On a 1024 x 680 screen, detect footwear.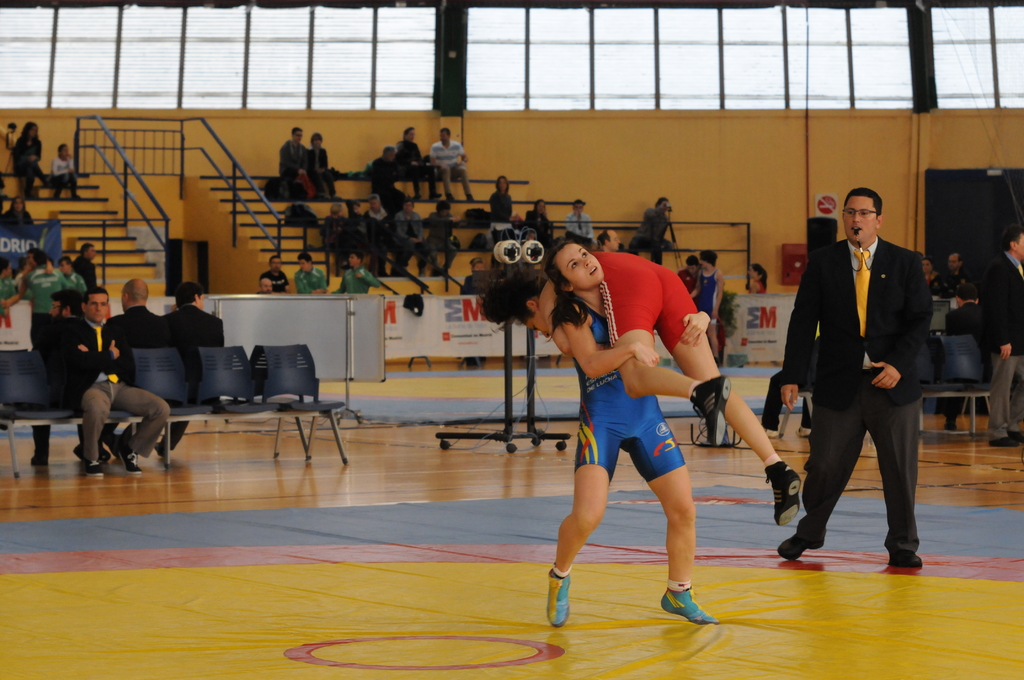
(651, 590, 736, 640).
